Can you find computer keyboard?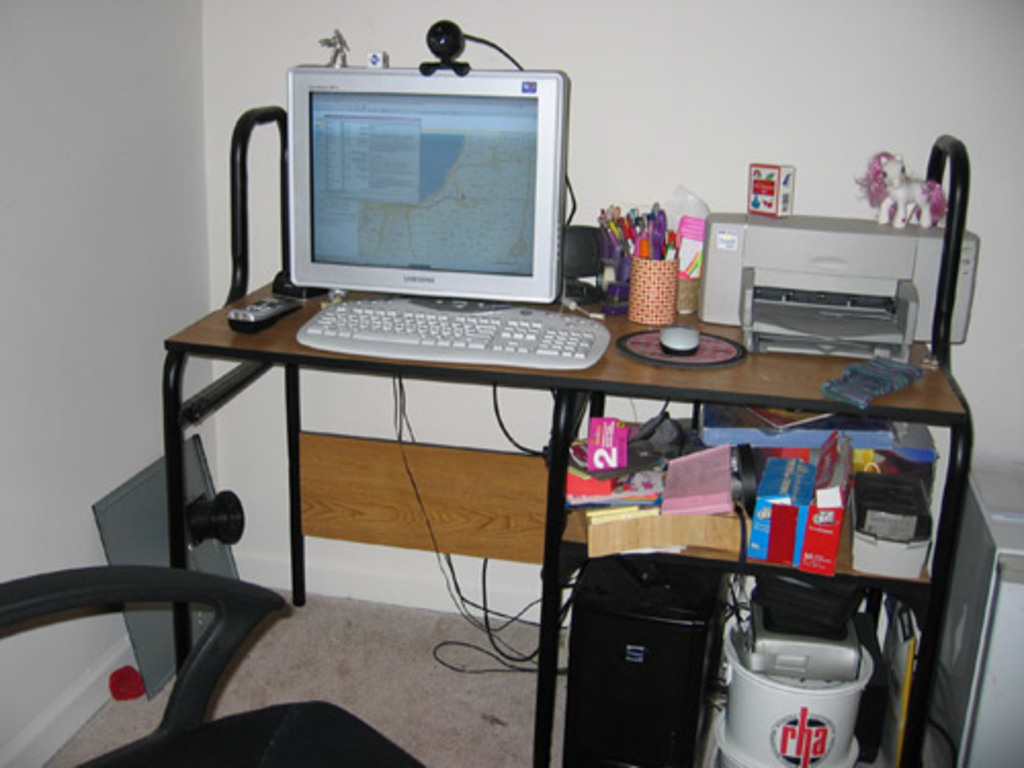
Yes, bounding box: (left=297, top=297, right=608, bottom=371).
